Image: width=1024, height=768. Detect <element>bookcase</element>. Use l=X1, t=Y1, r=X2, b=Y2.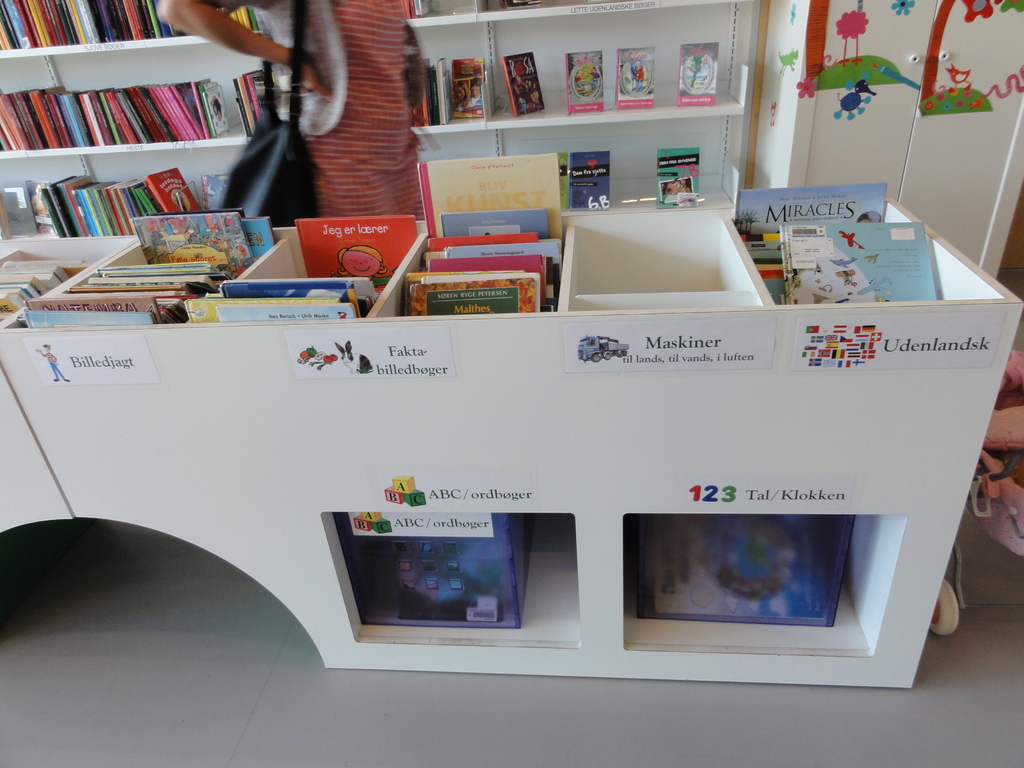
l=0, t=0, r=771, b=240.
